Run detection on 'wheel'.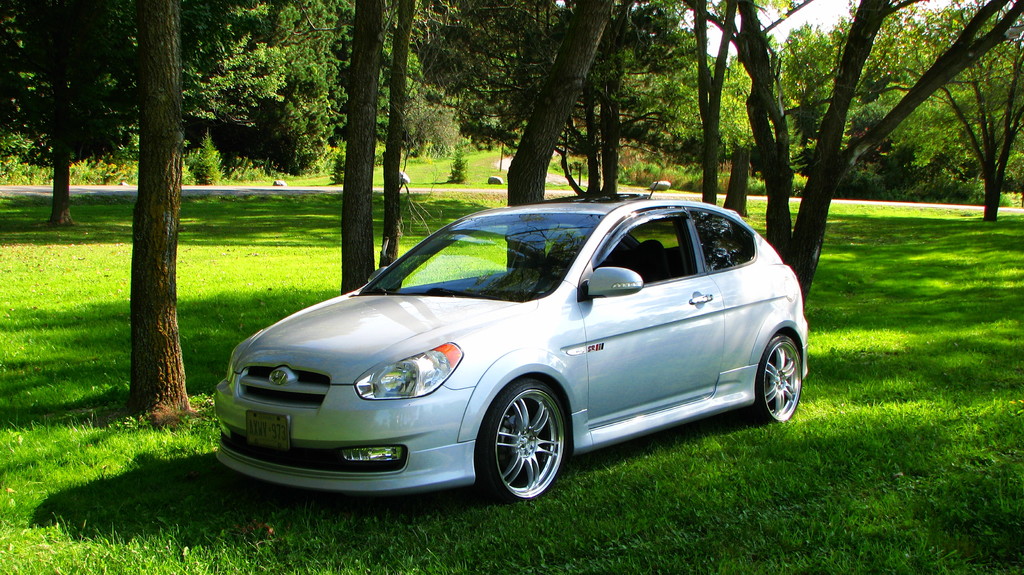
Result: l=748, t=339, r=812, b=419.
